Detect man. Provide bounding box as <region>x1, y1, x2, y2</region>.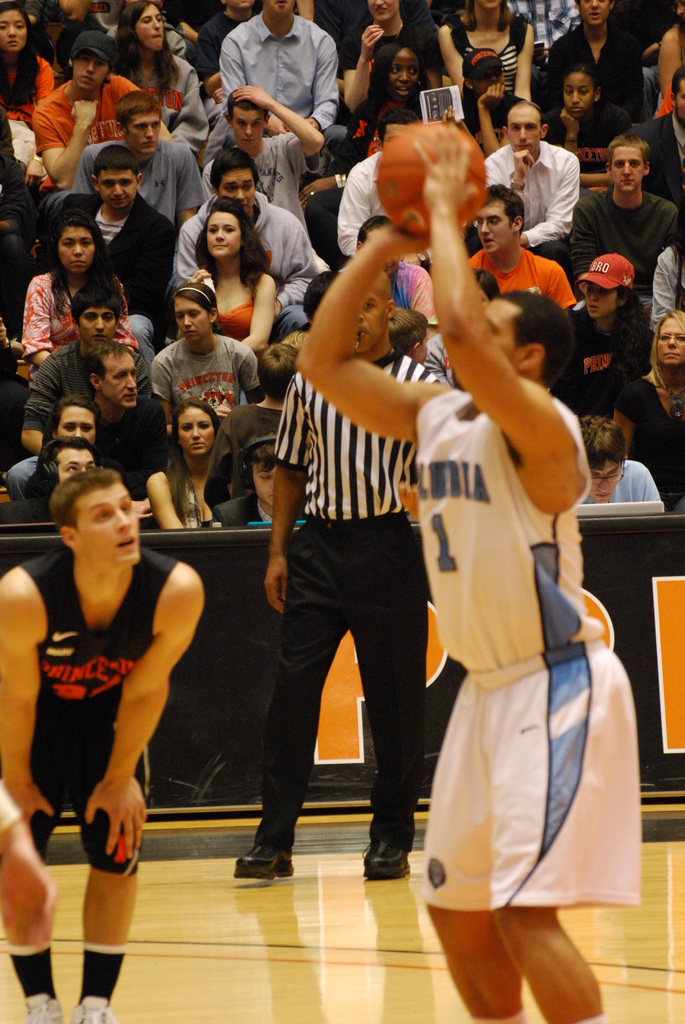
<region>297, 121, 643, 1023</region>.
